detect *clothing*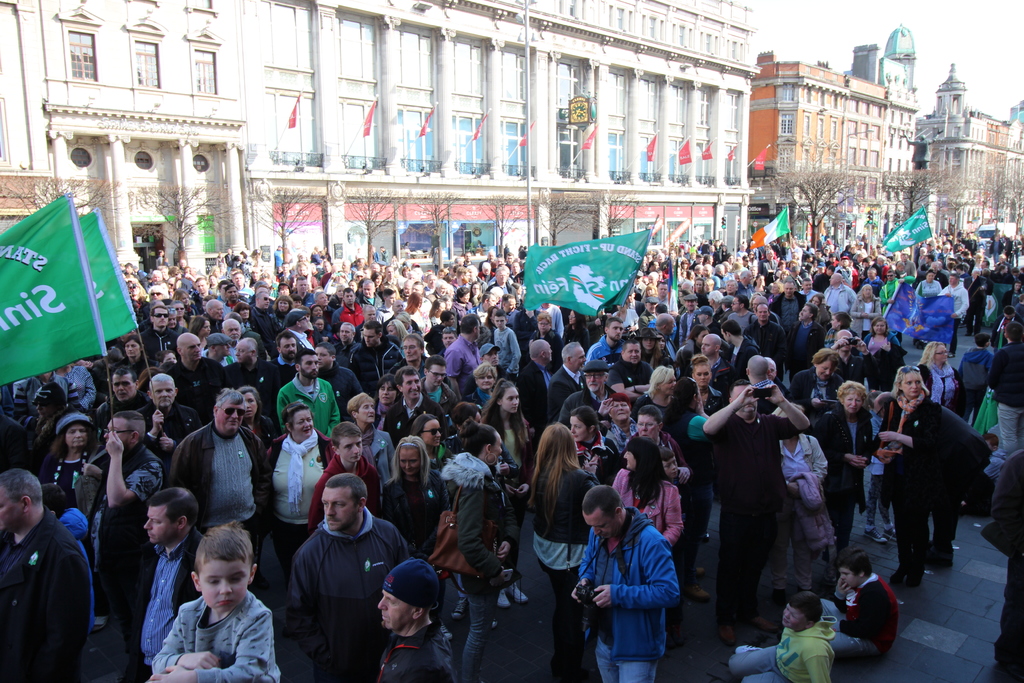
<region>938, 283, 967, 352</region>
